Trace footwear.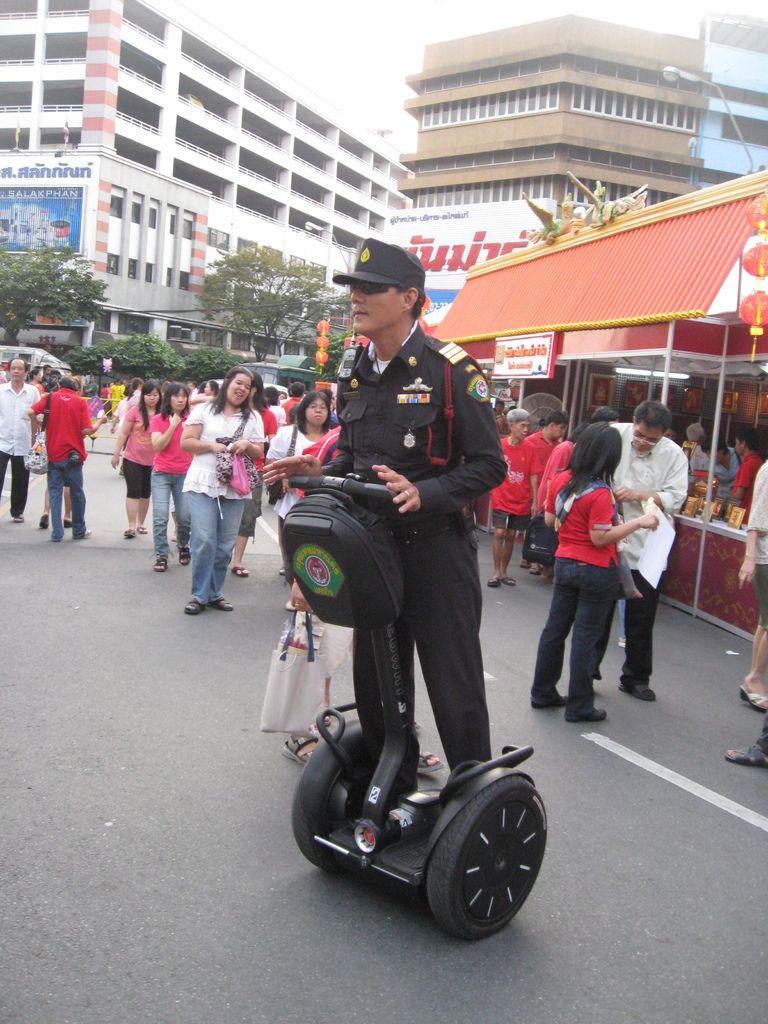
Traced to bbox=(563, 706, 605, 721).
